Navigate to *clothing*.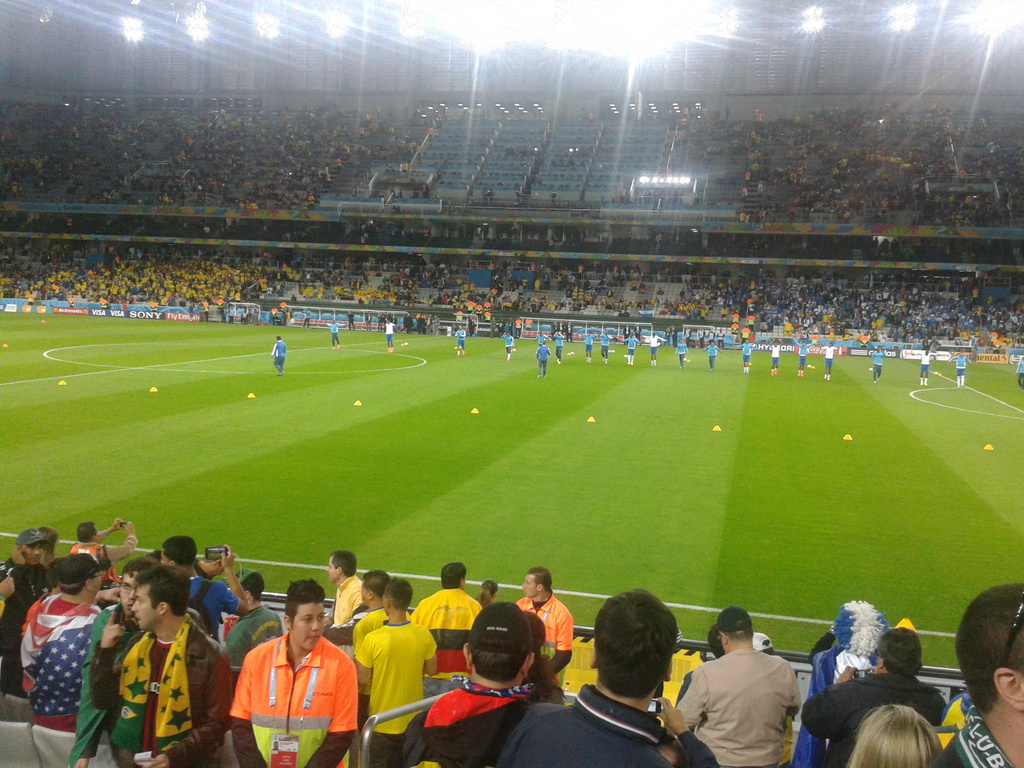
Navigation target: bbox=[623, 337, 638, 354].
